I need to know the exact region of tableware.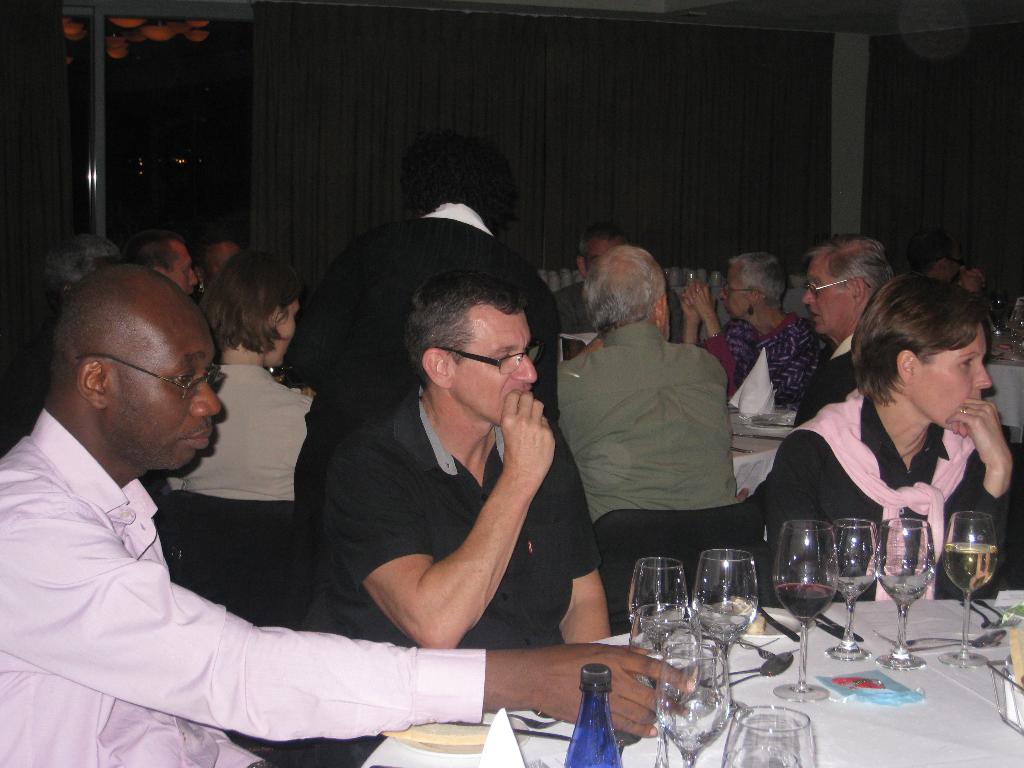
Region: 510, 728, 576, 746.
